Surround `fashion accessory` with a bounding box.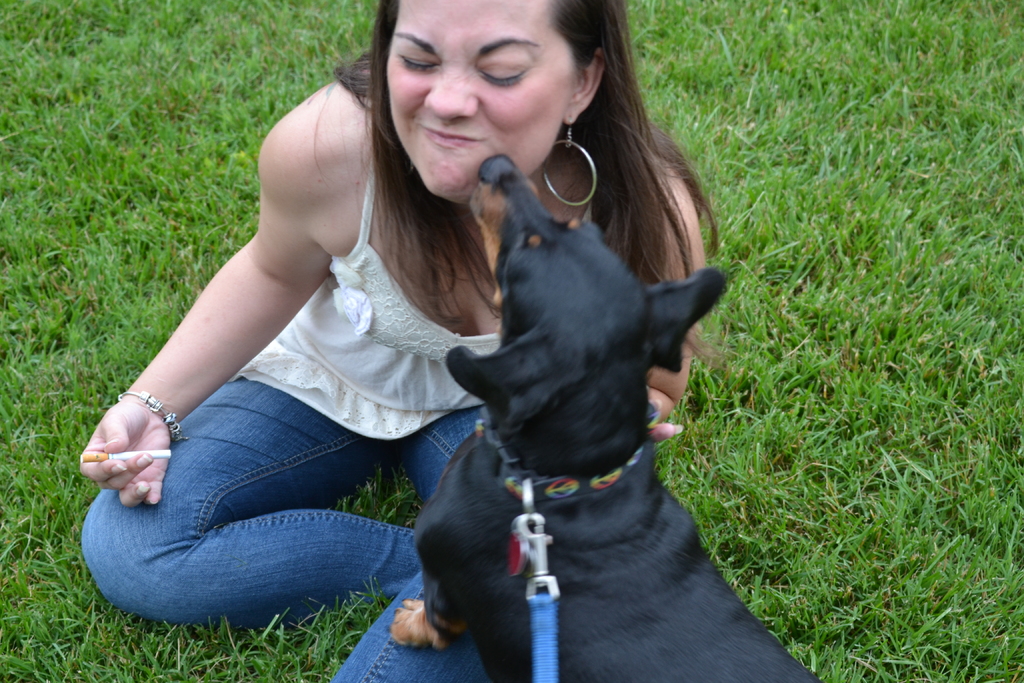
bbox=(119, 386, 190, 448).
